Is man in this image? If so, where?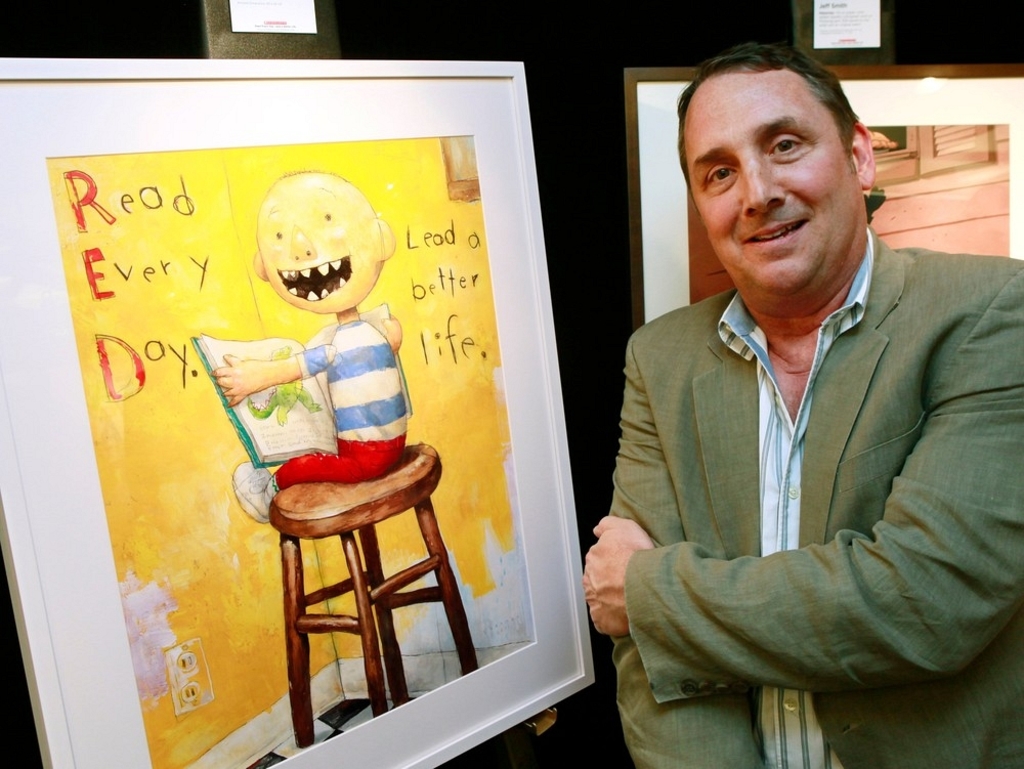
Yes, at (572, 42, 1022, 768).
